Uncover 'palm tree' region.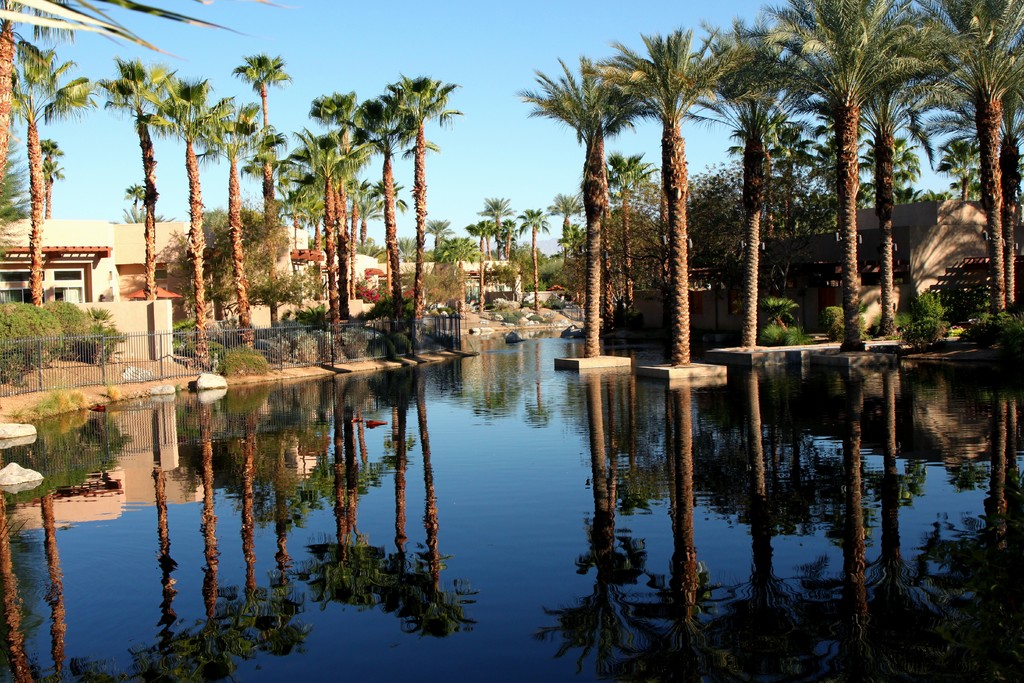
Uncovered: <box>322,95,355,284</box>.
